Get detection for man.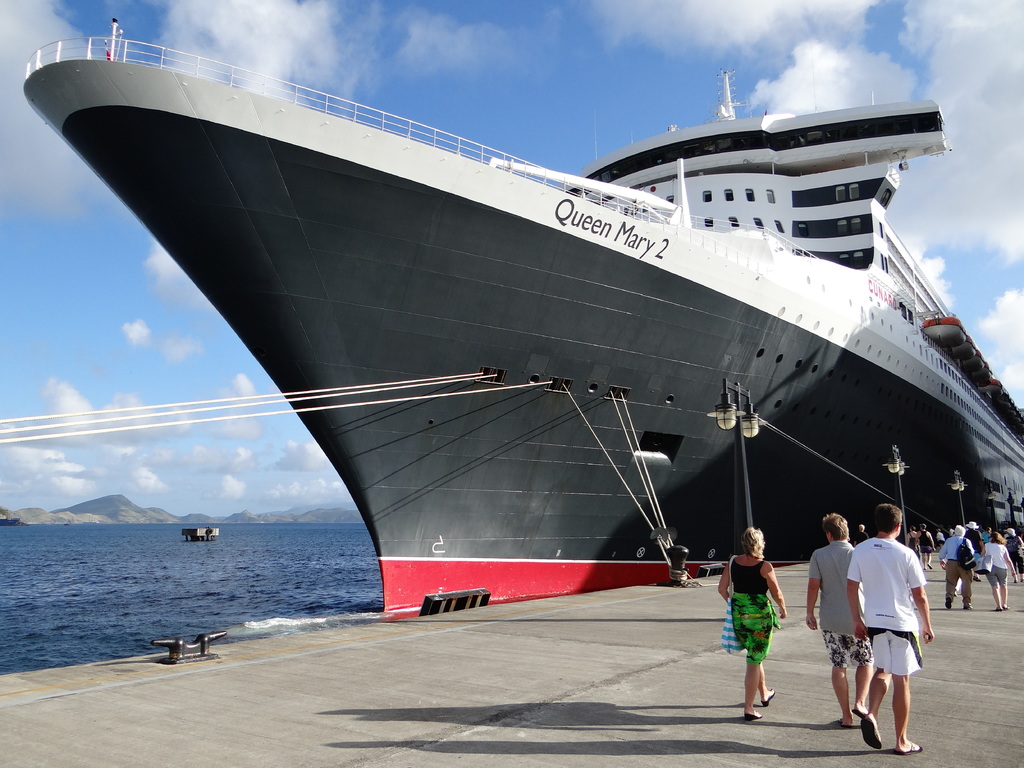
Detection: box(966, 520, 984, 575).
